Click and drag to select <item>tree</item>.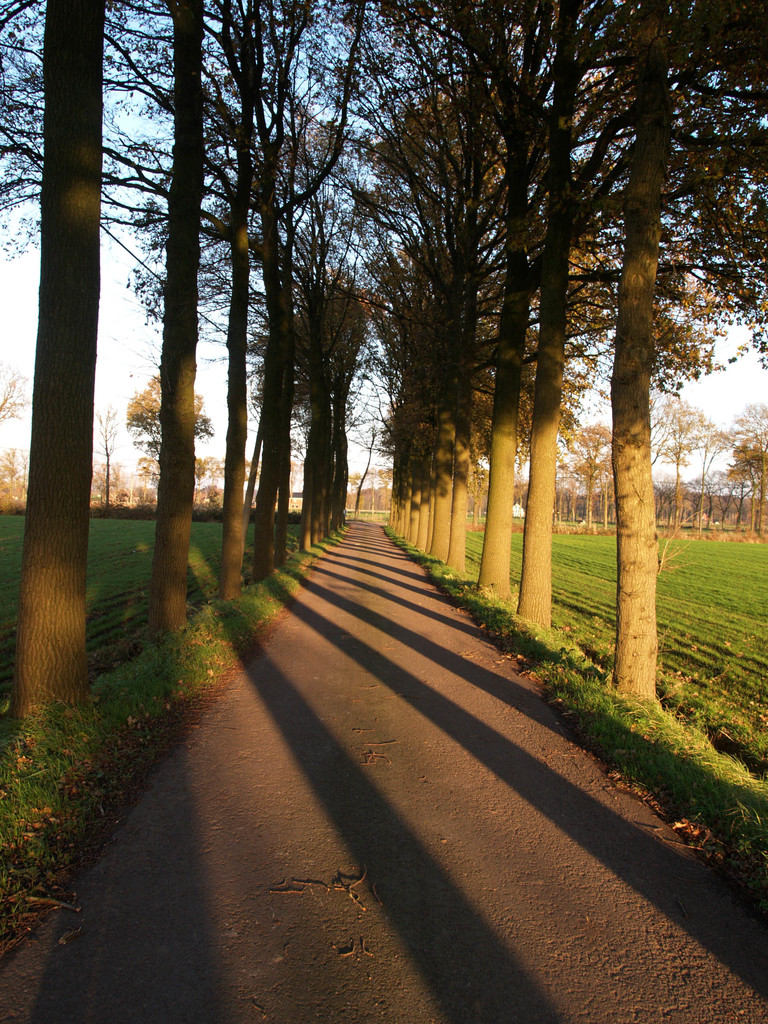
Selection: x1=717 y1=399 x2=767 y2=547.
